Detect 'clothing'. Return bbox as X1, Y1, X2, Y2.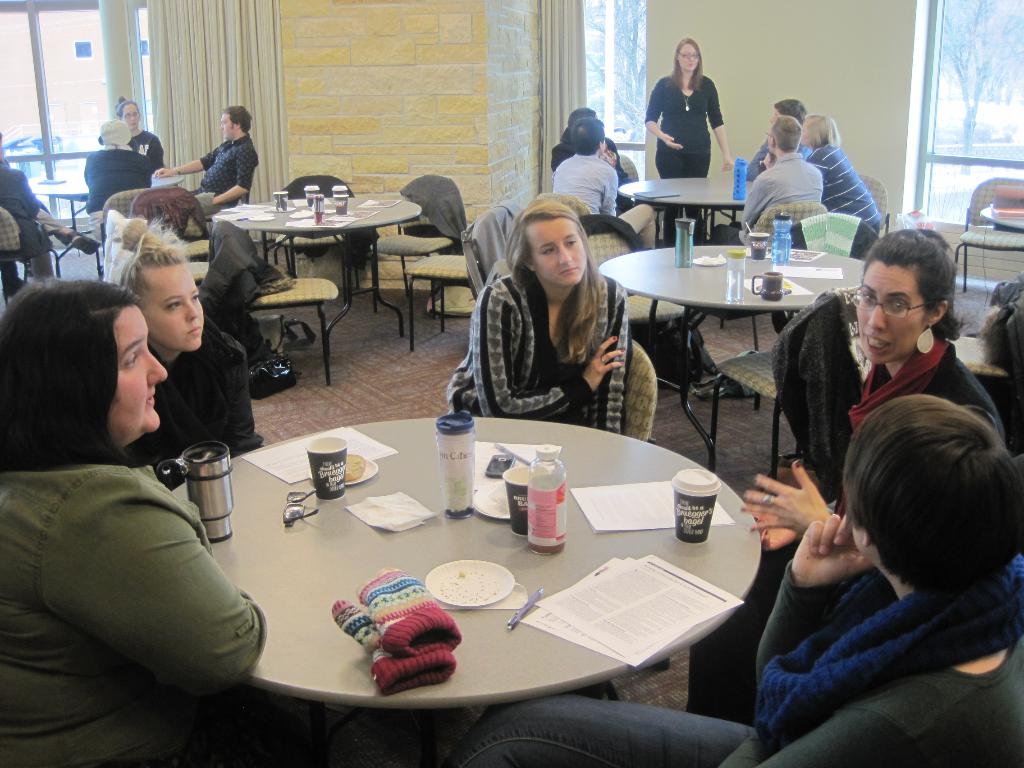
552, 157, 618, 218.
